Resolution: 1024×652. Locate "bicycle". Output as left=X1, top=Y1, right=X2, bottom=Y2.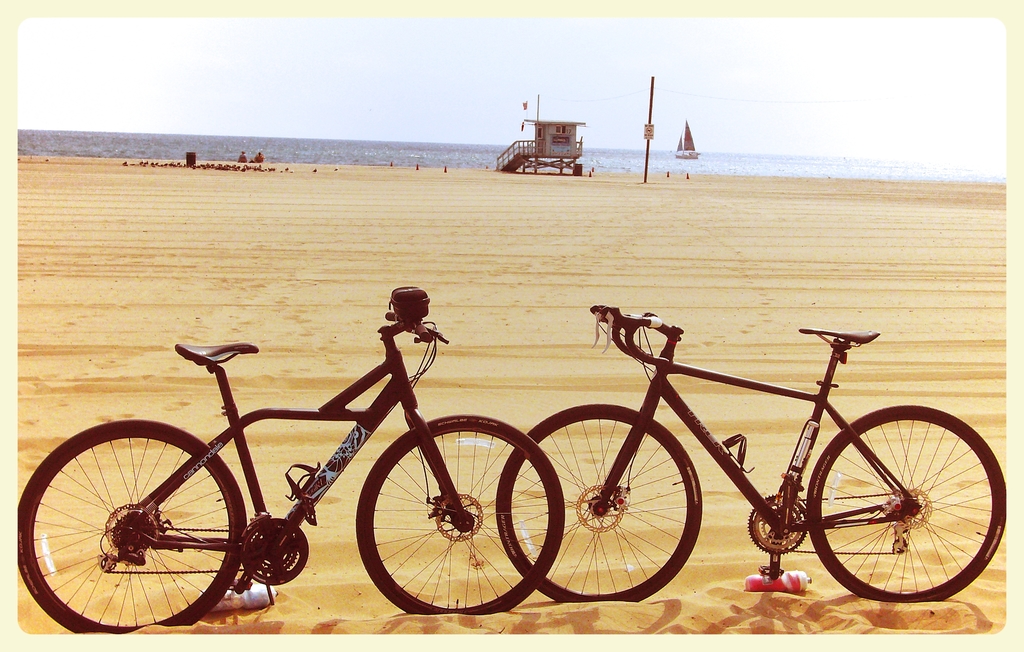
left=531, top=287, right=991, bottom=619.
